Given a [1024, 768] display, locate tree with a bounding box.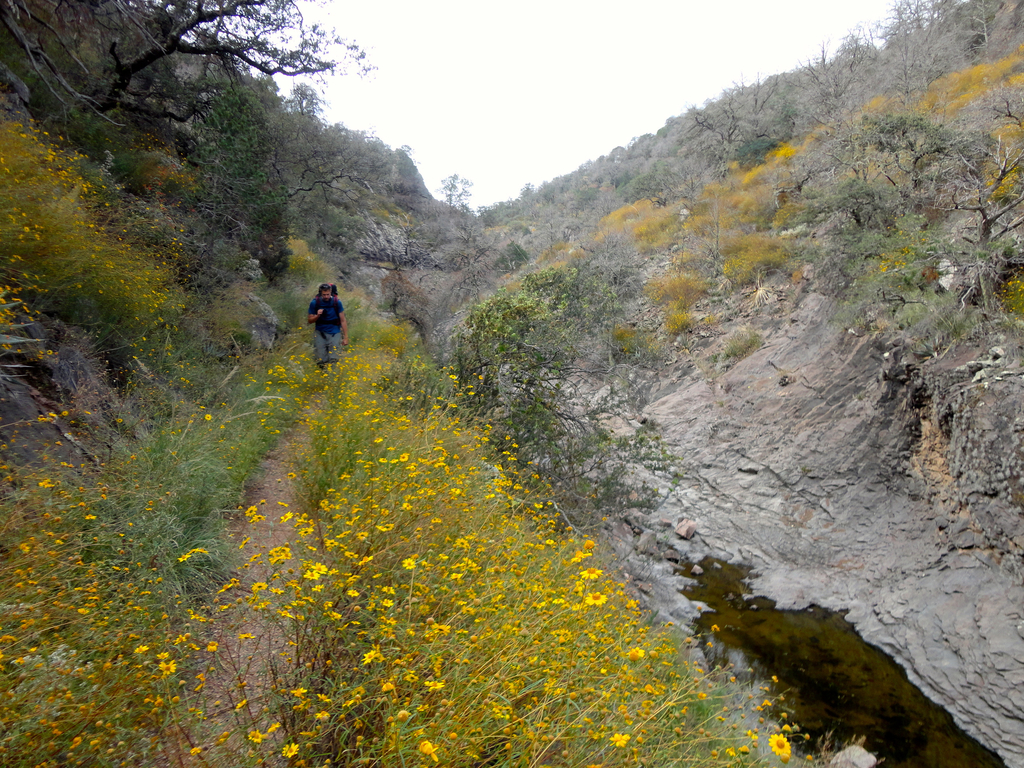
Located: locate(440, 166, 472, 216).
